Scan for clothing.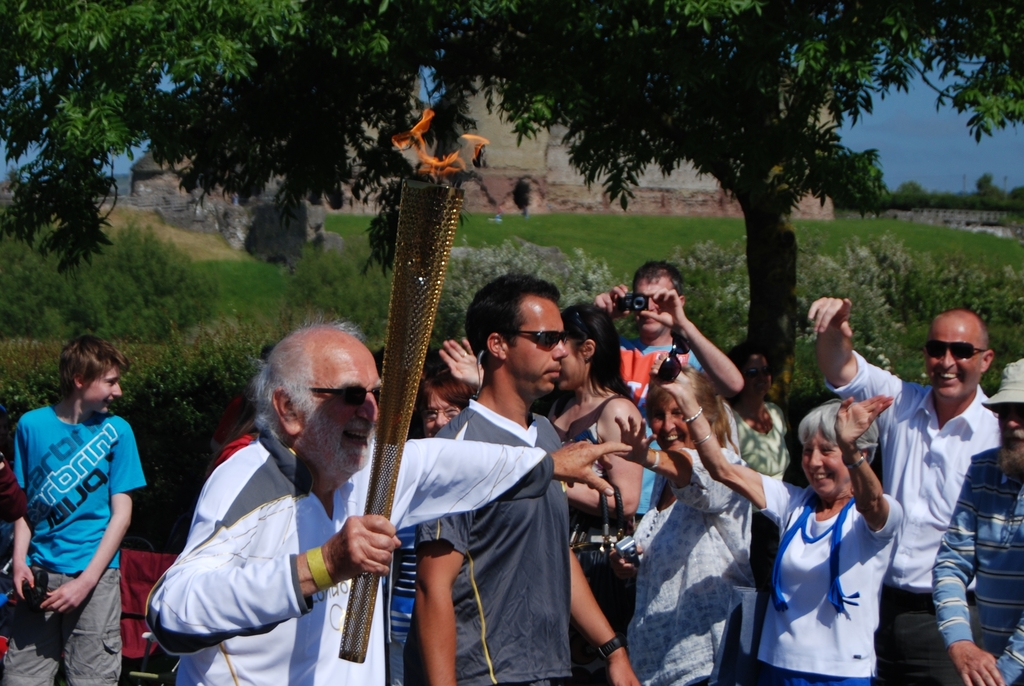
Scan result: <bbox>616, 443, 745, 685</bbox>.
